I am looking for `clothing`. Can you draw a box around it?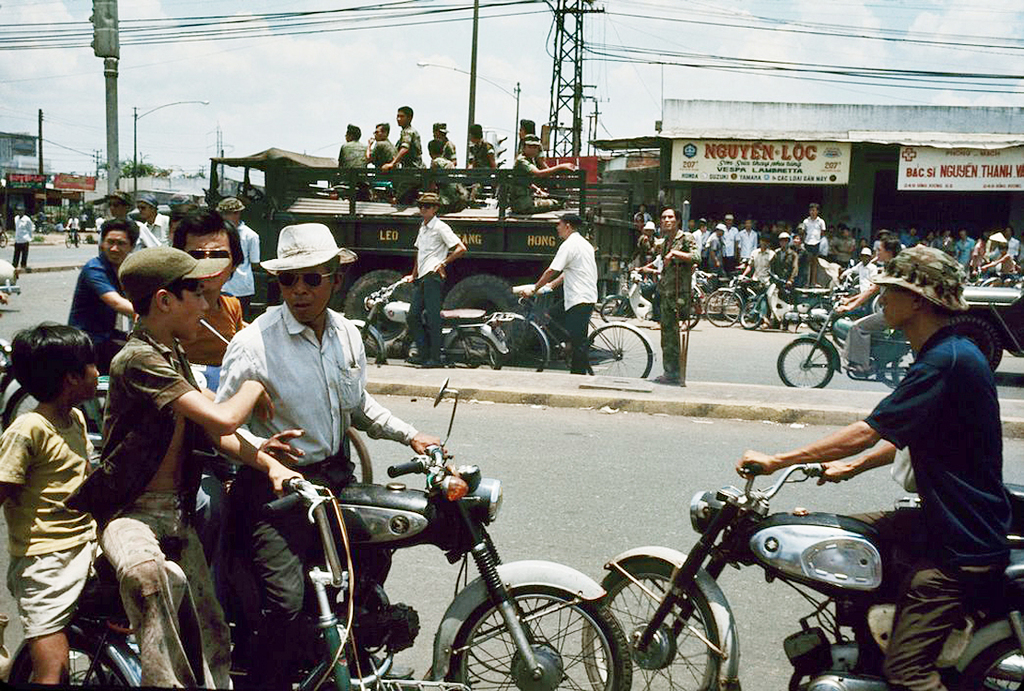
Sure, the bounding box is 0,406,105,642.
